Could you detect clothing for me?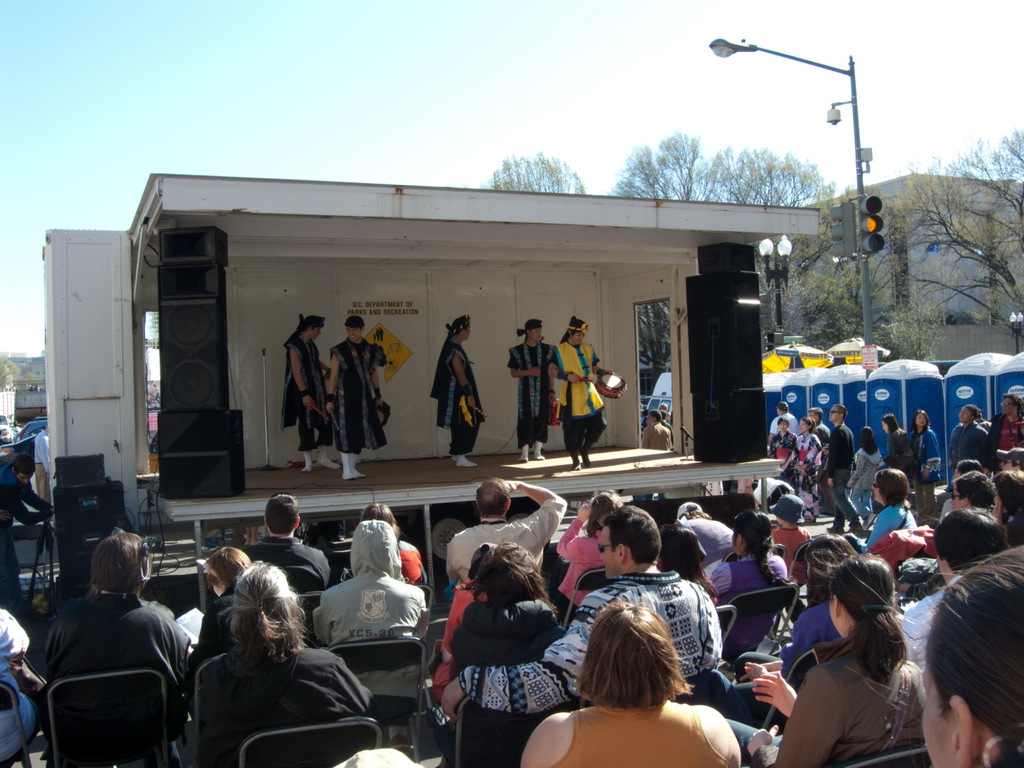
Detection result: (991,412,1023,464).
